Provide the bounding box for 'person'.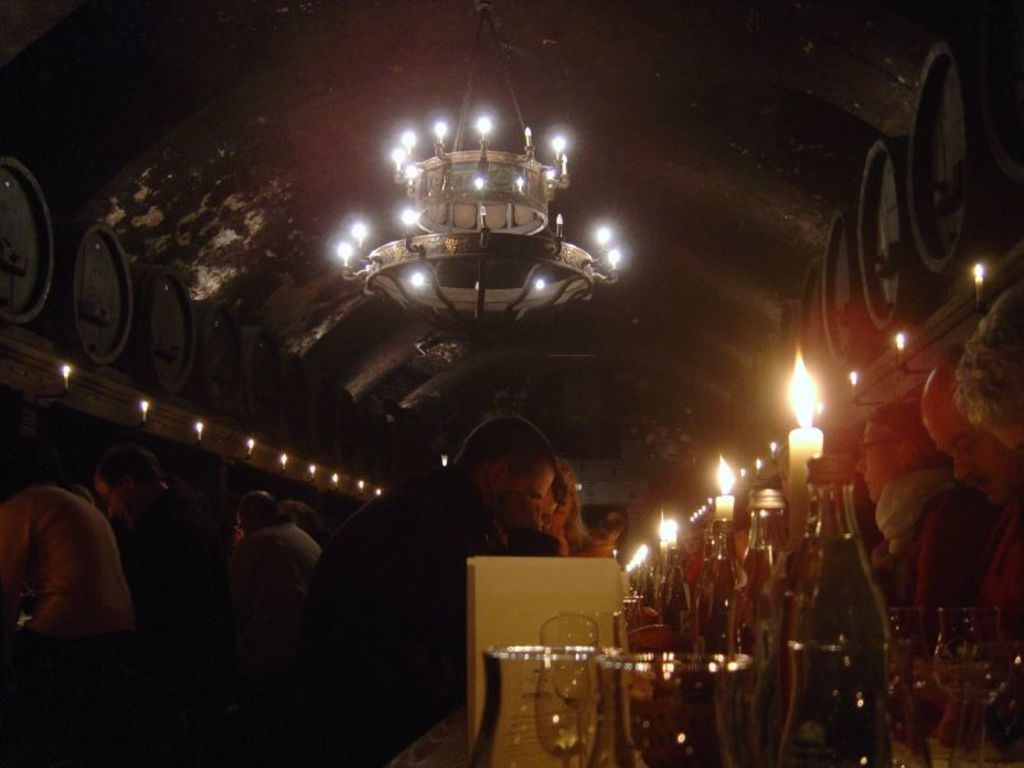
locate(236, 483, 323, 721).
